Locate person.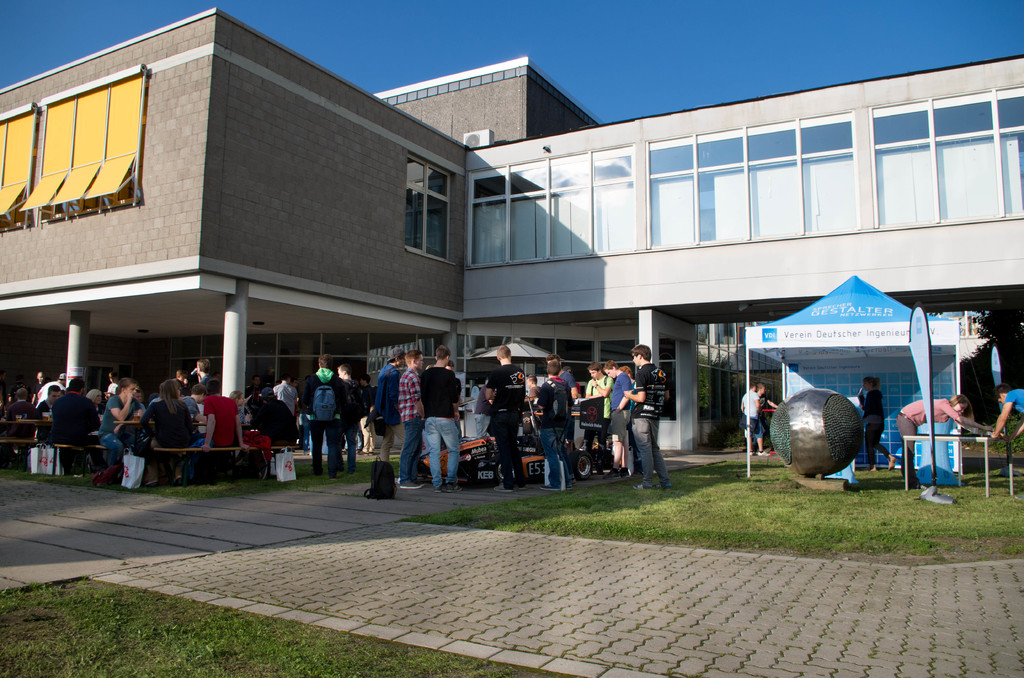
Bounding box: box=[196, 375, 250, 449].
